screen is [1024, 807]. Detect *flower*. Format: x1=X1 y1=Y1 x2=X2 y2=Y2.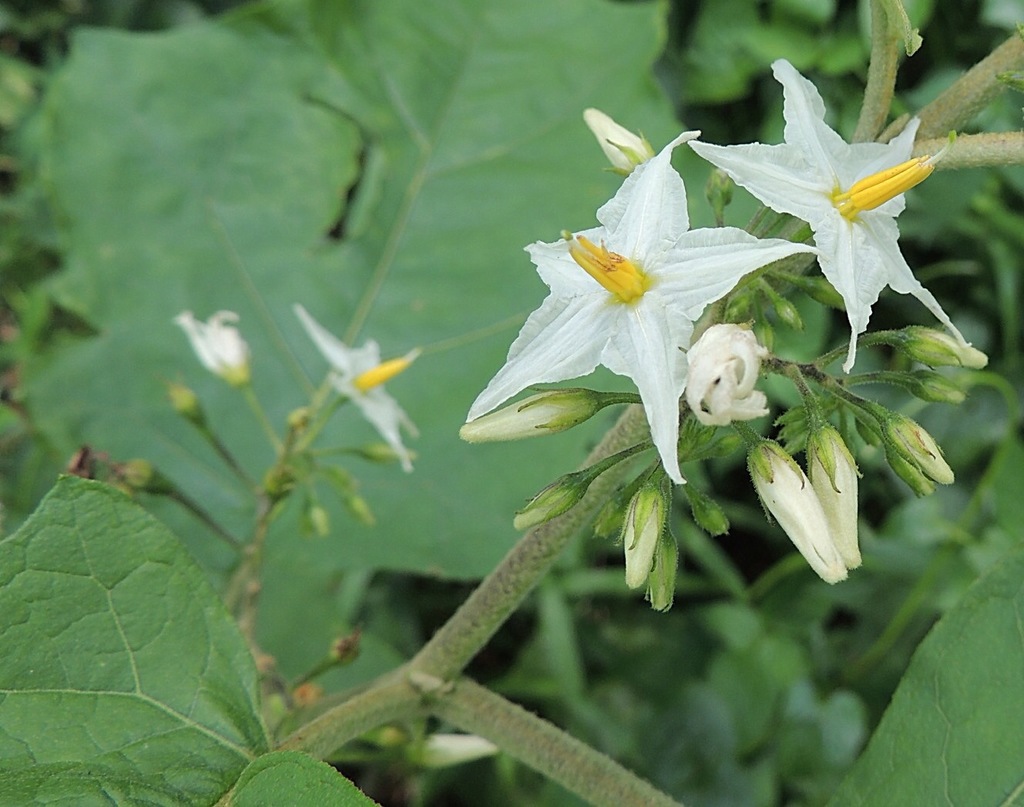
x1=168 y1=306 x2=246 y2=390.
